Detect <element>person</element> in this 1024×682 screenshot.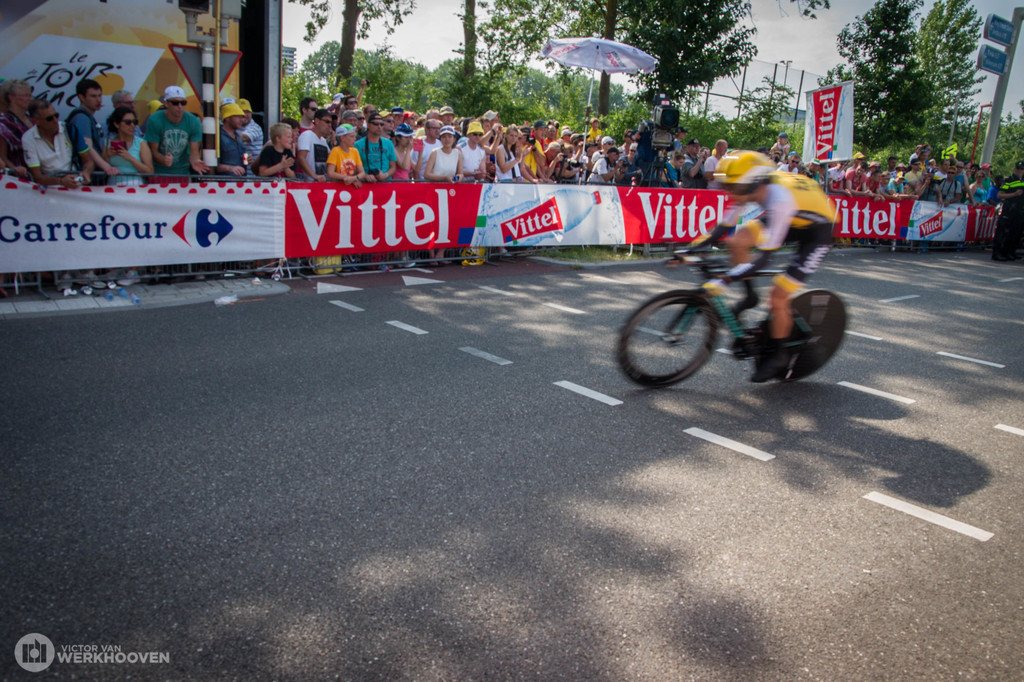
Detection: box=[253, 122, 300, 174].
